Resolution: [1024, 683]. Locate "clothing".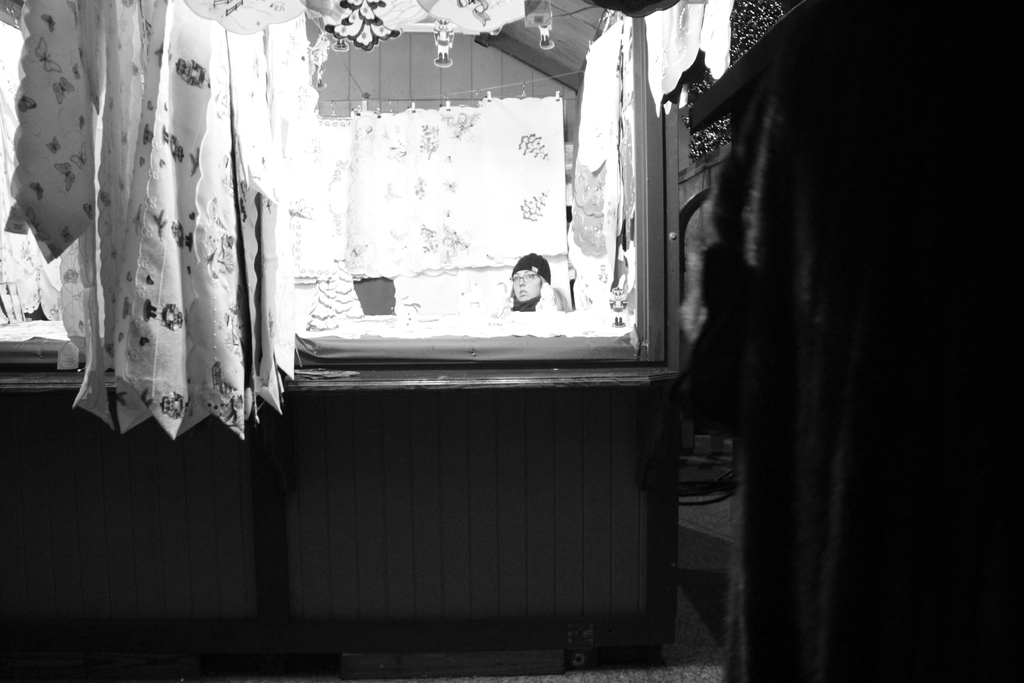
detection(499, 286, 566, 317).
